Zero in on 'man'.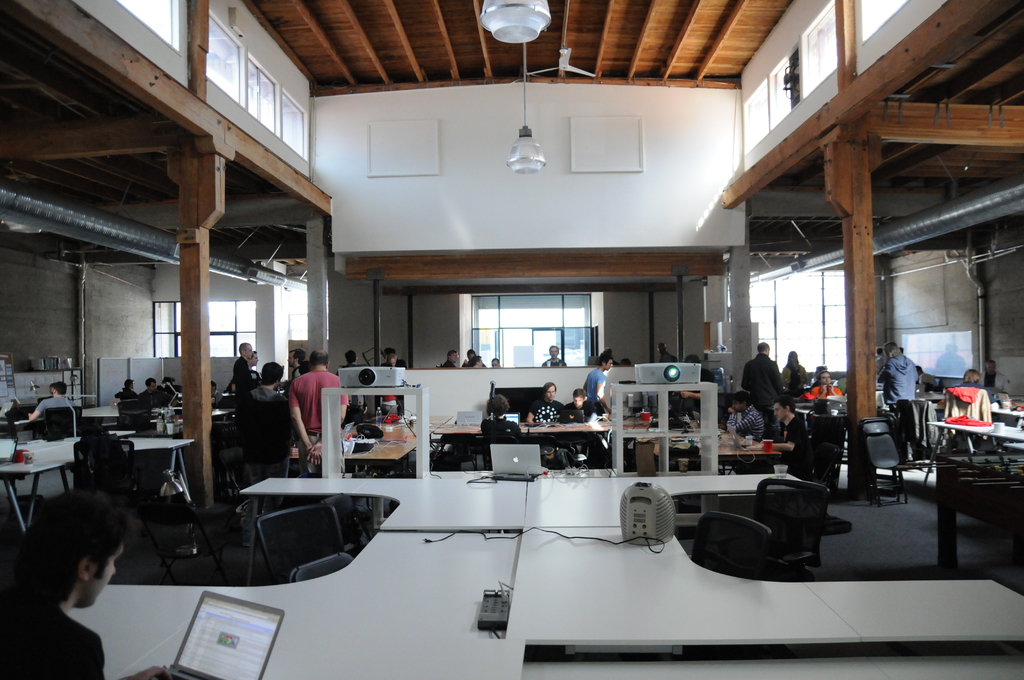
Zeroed in: bbox=(877, 337, 916, 470).
